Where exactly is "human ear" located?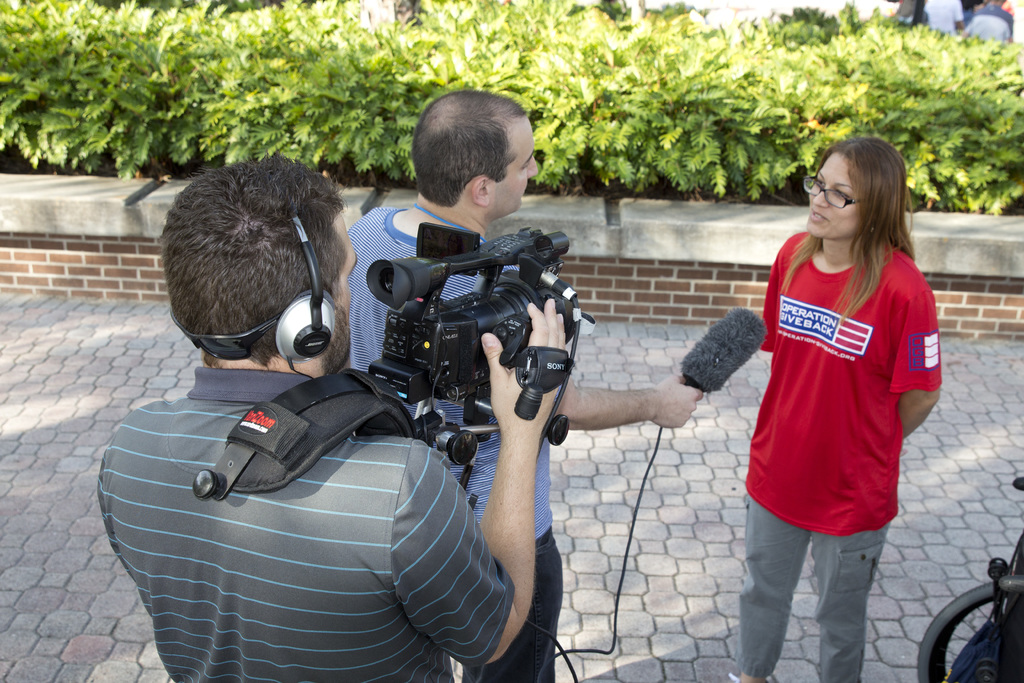
Its bounding box is rect(473, 179, 493, 208).
